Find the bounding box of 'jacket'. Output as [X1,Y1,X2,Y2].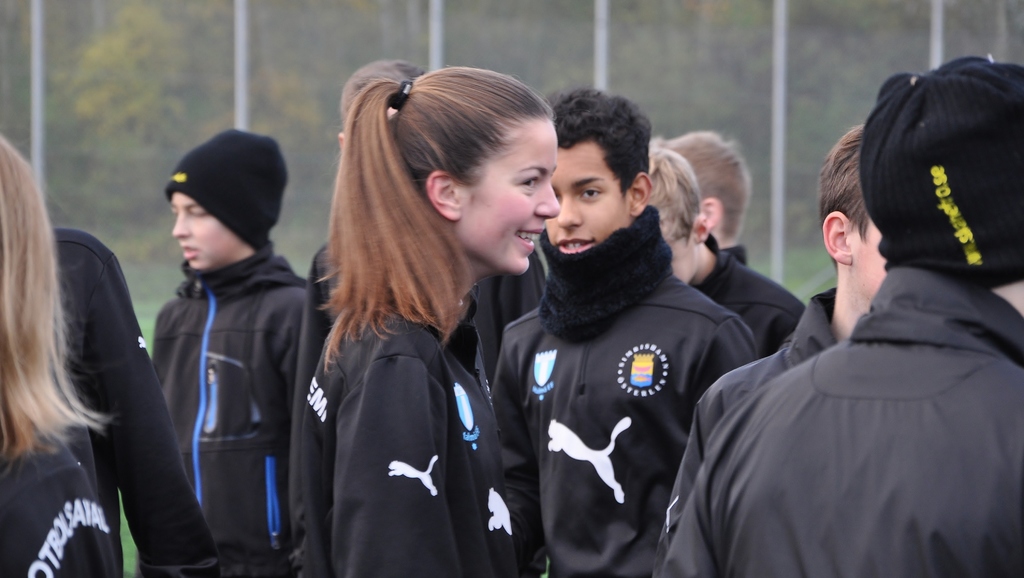
[0,424,116,577].
